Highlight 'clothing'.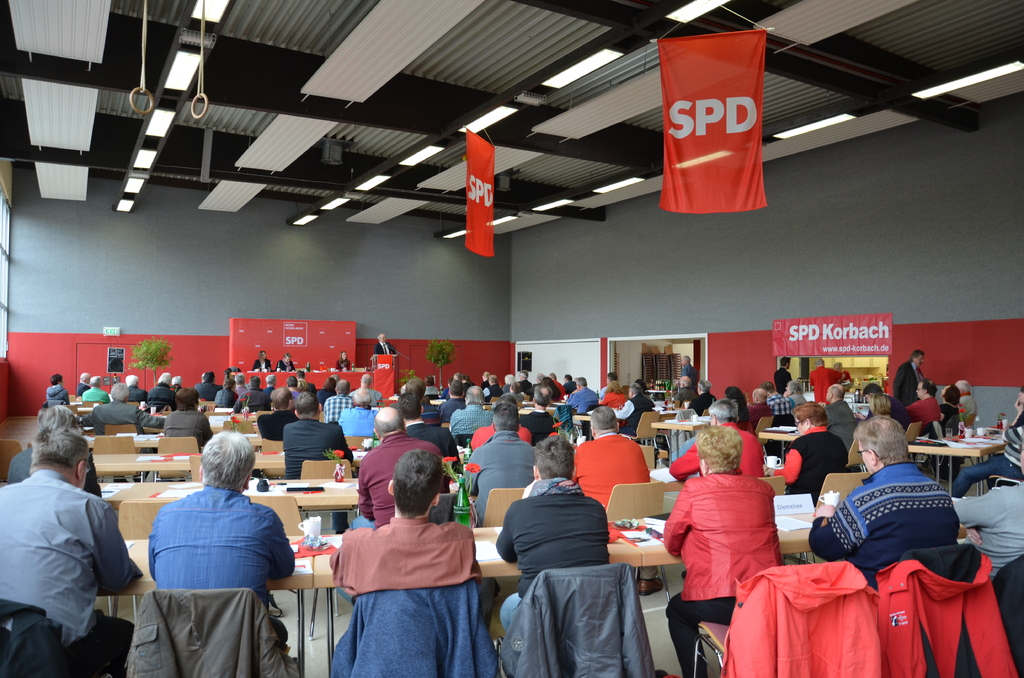
Highlighted region: box=[566, 383, 599, 411].
